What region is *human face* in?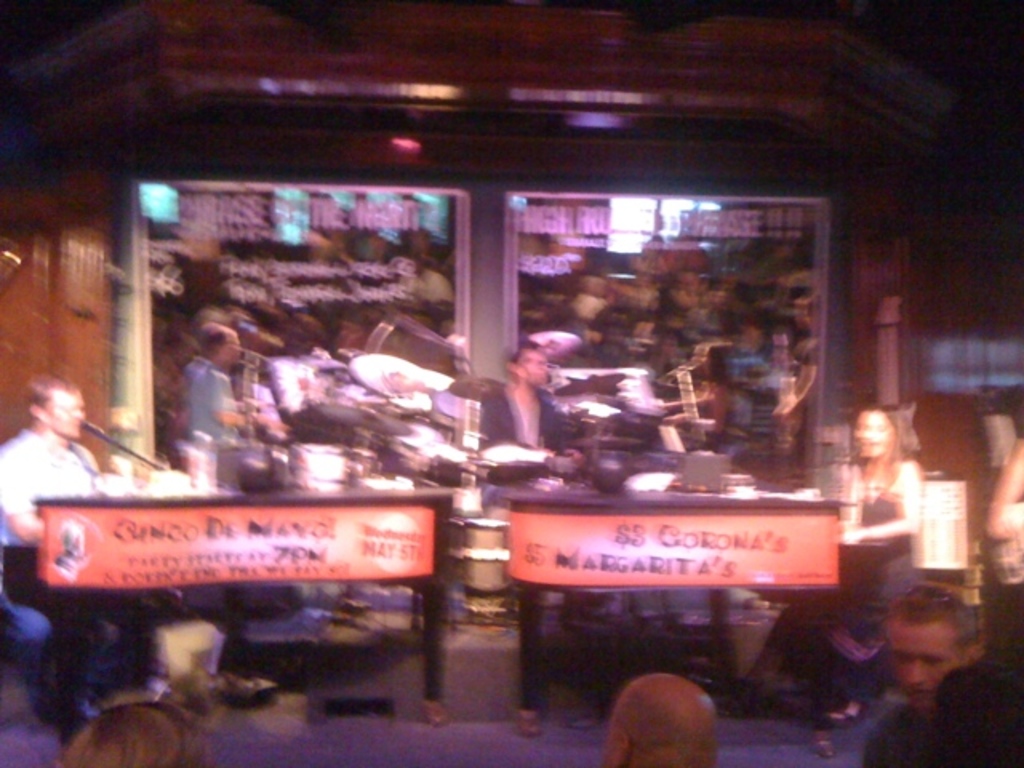
detection(854, 411, 896, 461).
